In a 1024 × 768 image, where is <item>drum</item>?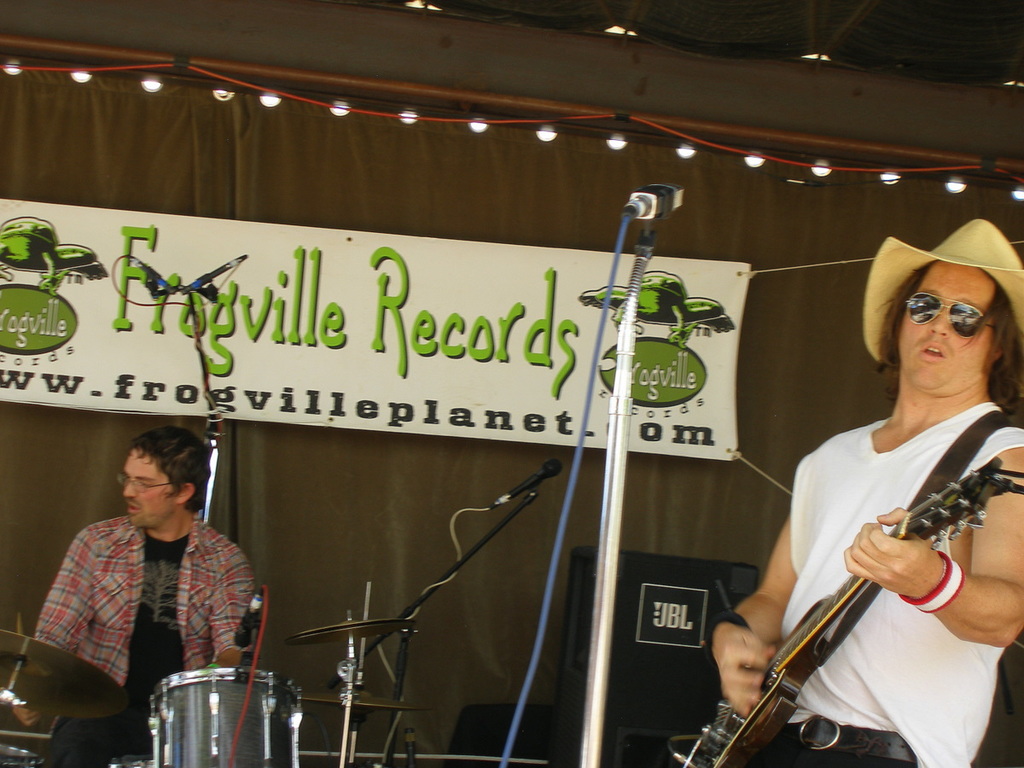
0/742/44/767.
